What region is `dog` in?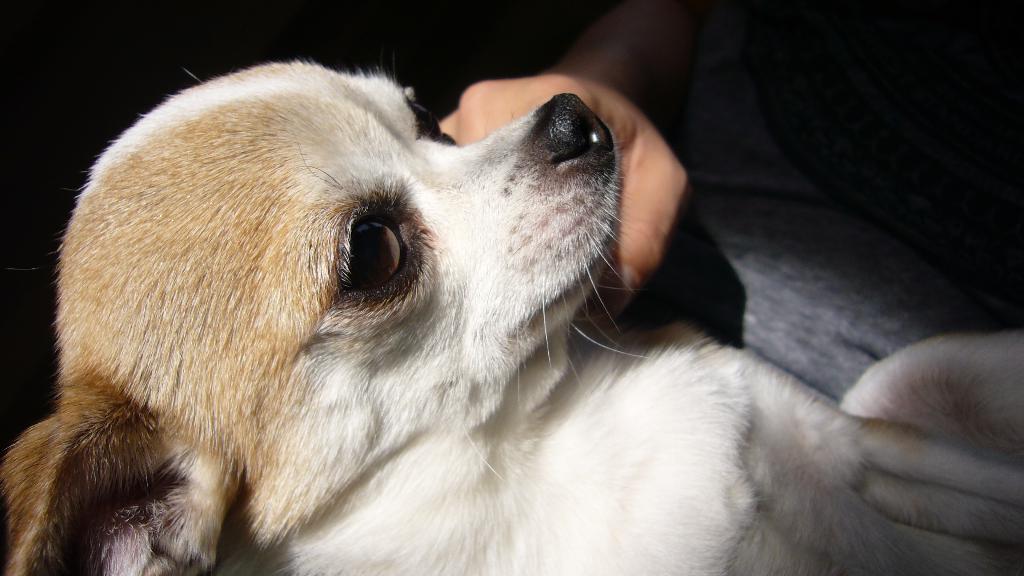
bbox=(0, 65, 1023, 575).
